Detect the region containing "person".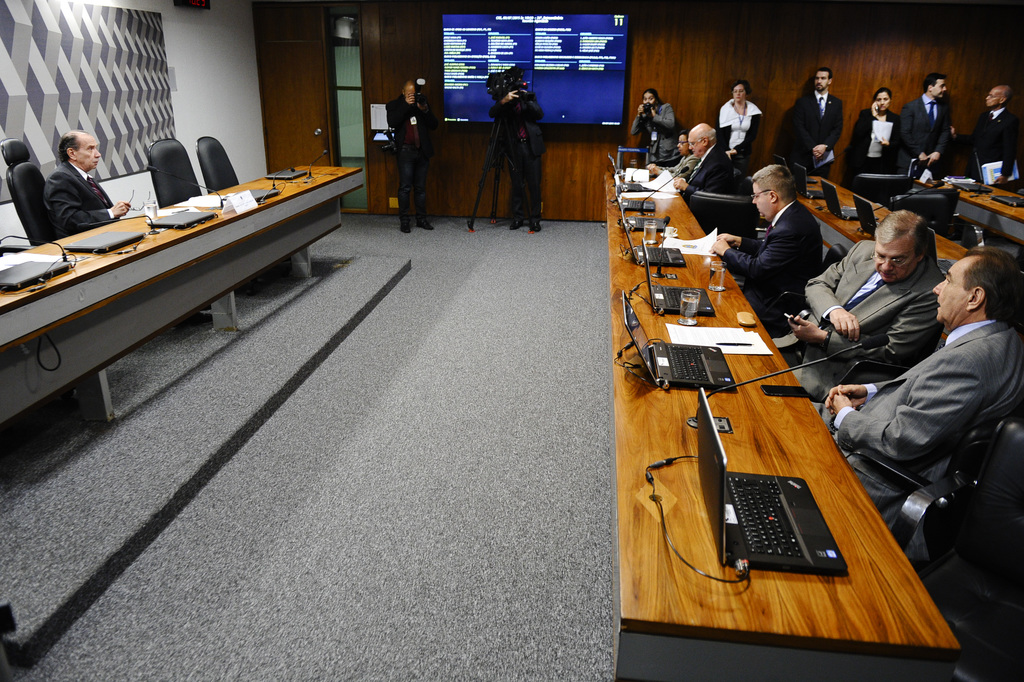
pyautogui.locateOnScreen(627, 91, 683, 167).
